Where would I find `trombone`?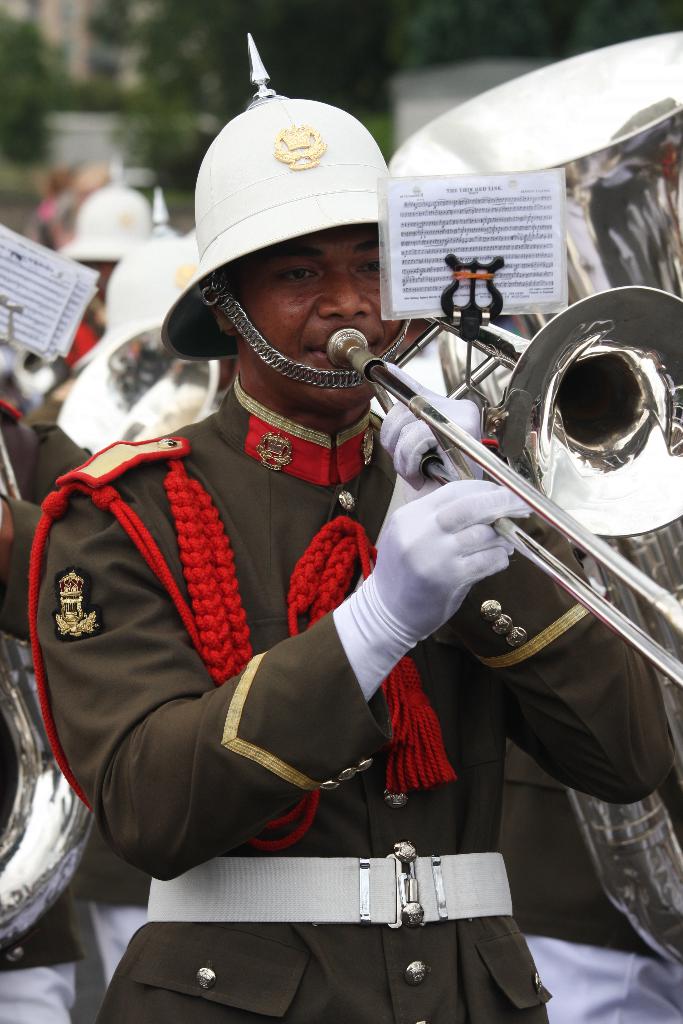
At box=[315, 276, 682, 662].
